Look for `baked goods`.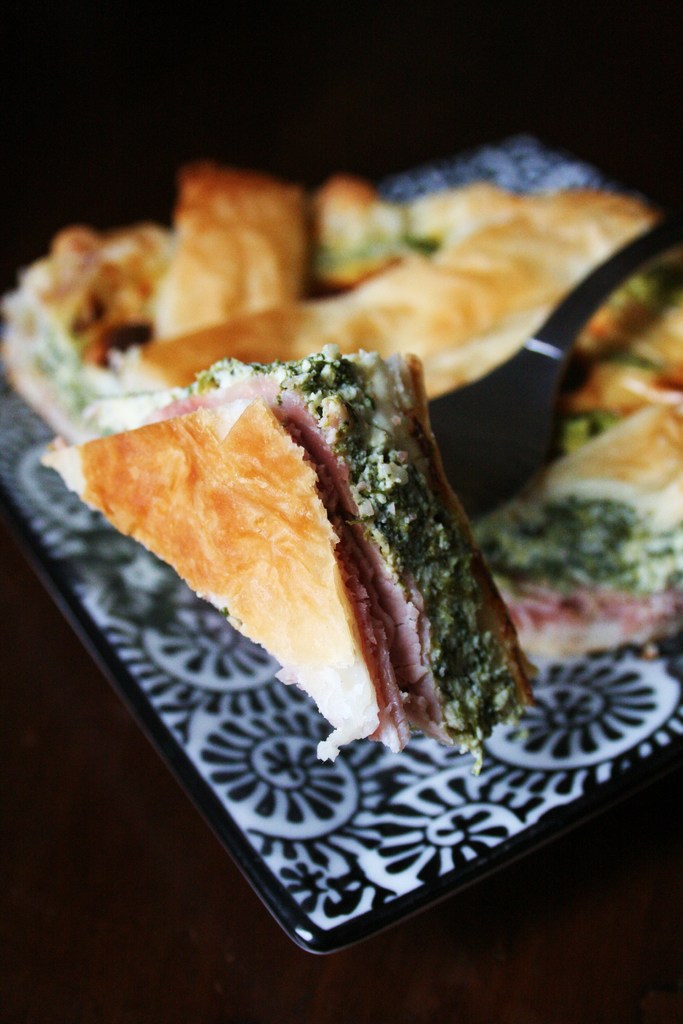
Found: Rect(38, 353, 488, 732).
